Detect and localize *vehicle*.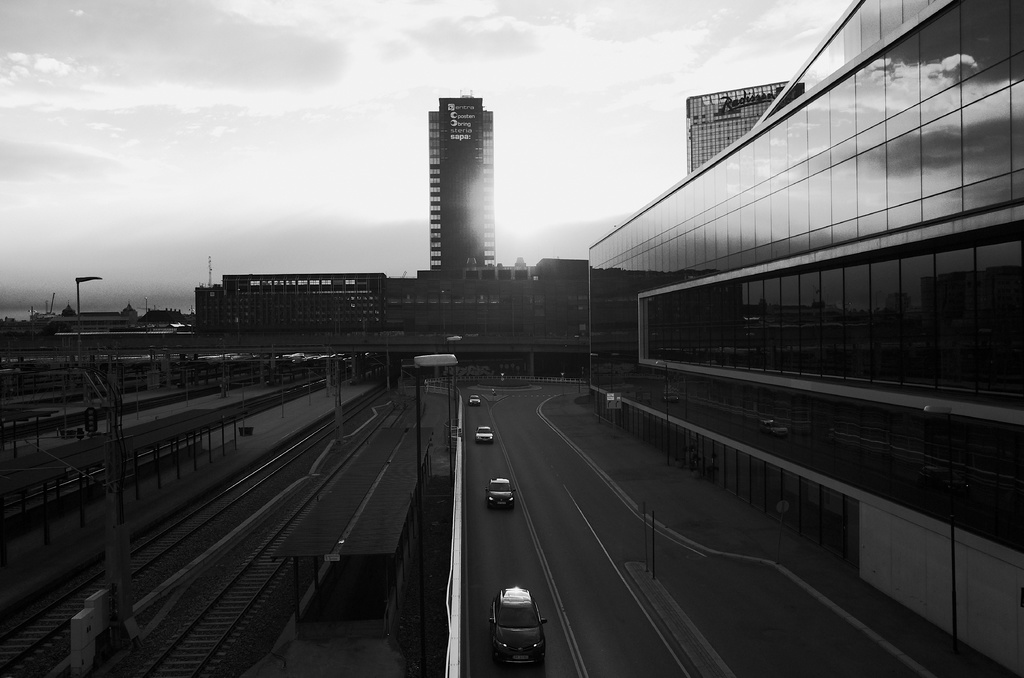
Localized at [476,589,554,659].
